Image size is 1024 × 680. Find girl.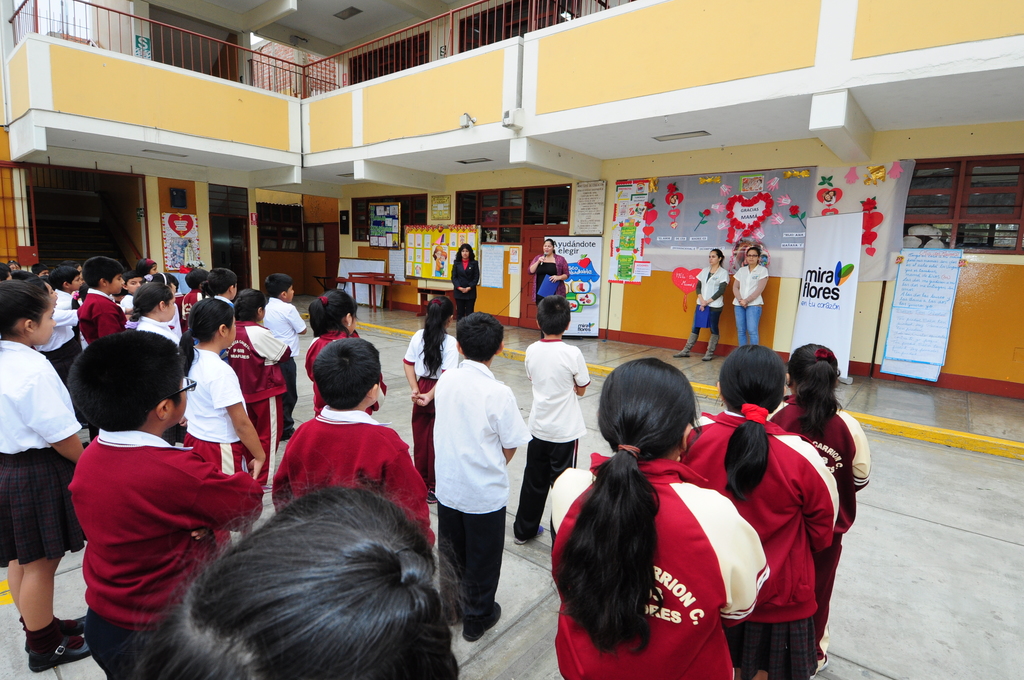
0 273 89 674.
